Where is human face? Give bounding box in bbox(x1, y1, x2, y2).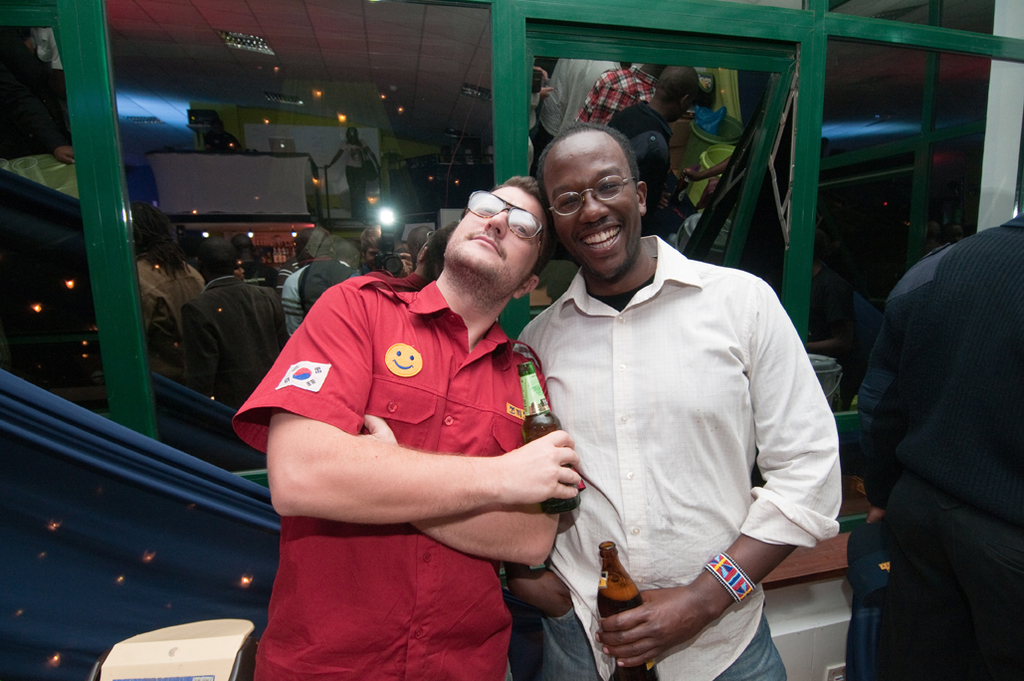
bbox(545, 132, 641, 282).
